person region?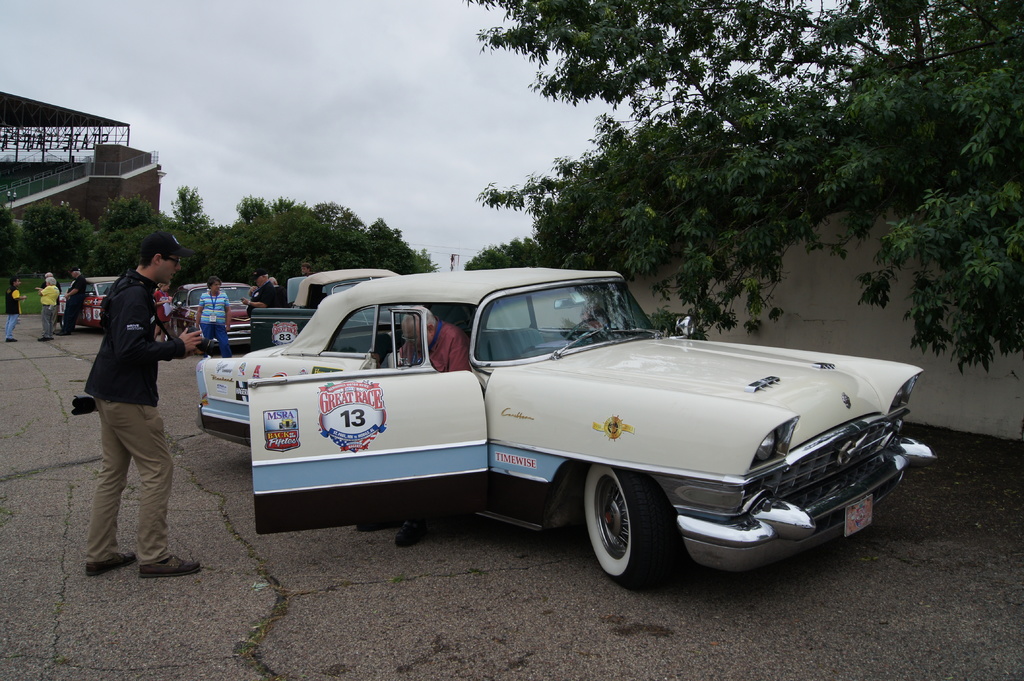
<region>349, 308, 470, 548</region>
